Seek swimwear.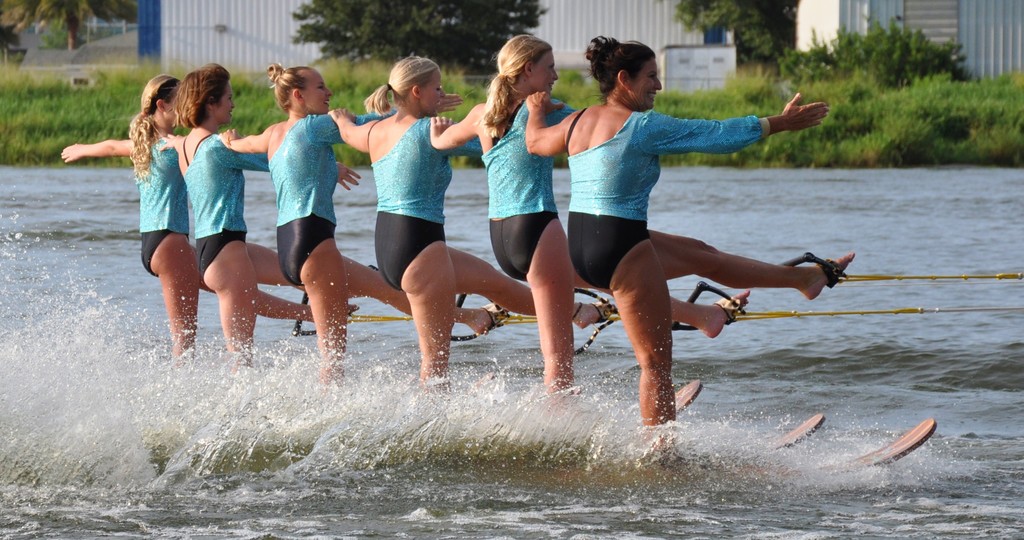
bbox(268, 115, 369, 295).
